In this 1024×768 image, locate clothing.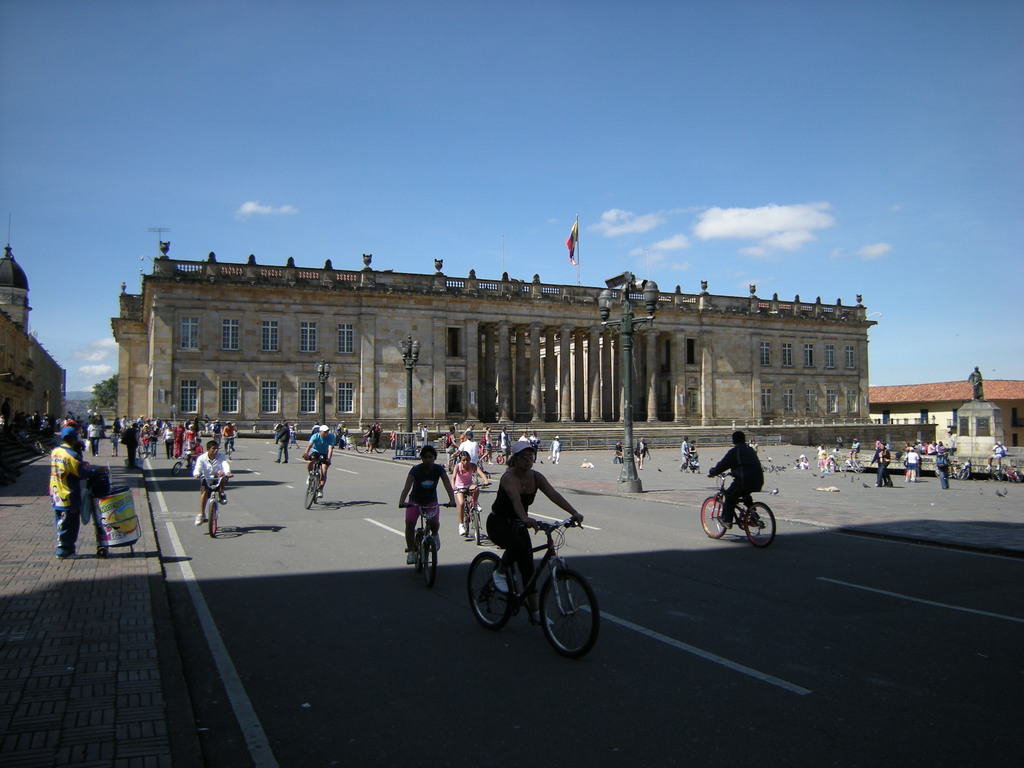
Bounding box: (871, 452, 879, 473).
